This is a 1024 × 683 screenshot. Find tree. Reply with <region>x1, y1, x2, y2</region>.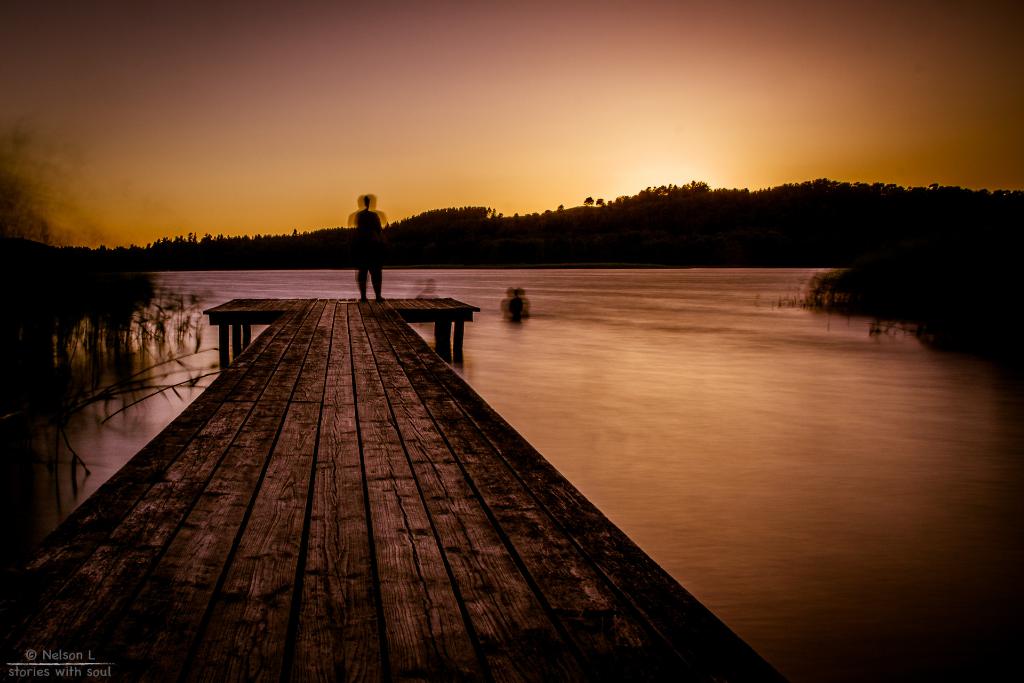
<region>580, 193, 593, 207</region>.
